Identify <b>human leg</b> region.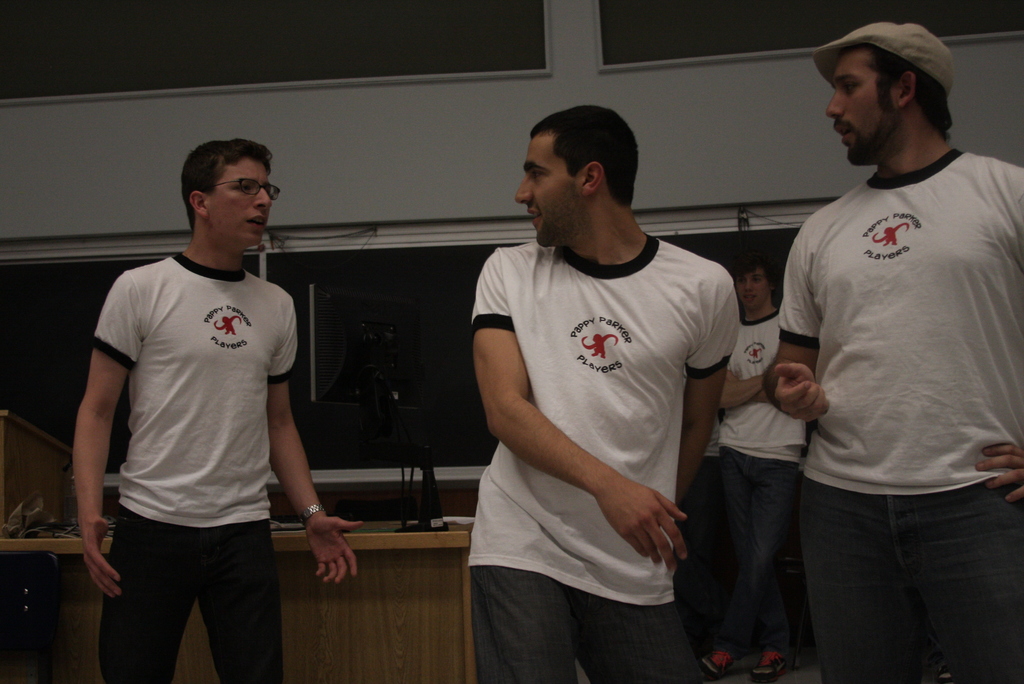
Region: bbox=(95, 518, 200, 680).
